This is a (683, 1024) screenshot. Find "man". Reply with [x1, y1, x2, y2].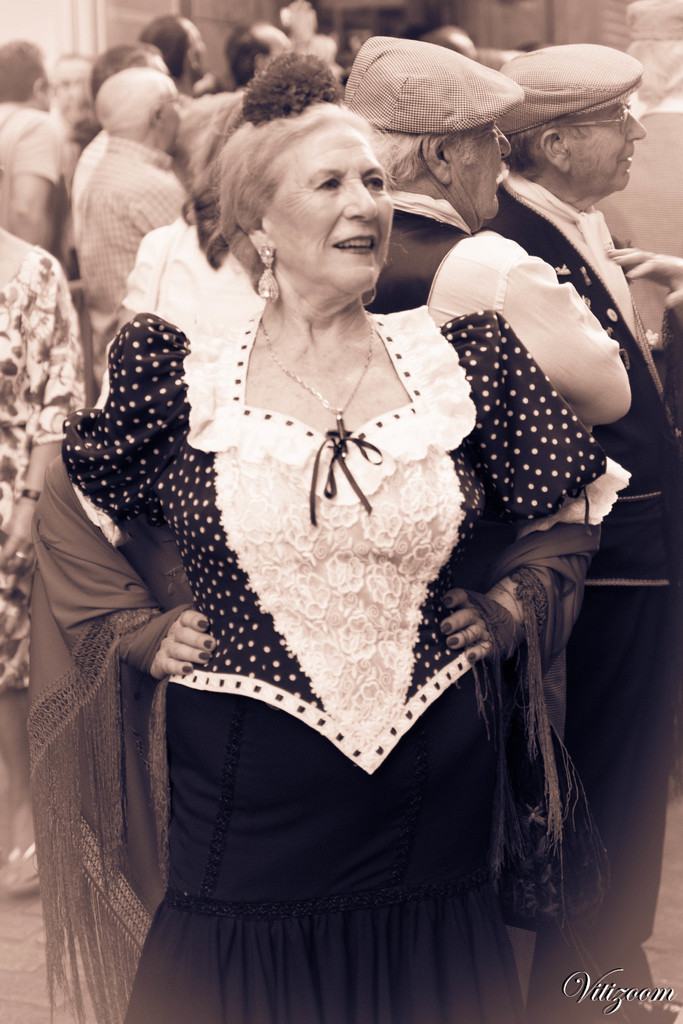
[79, 64, 199, 391].
